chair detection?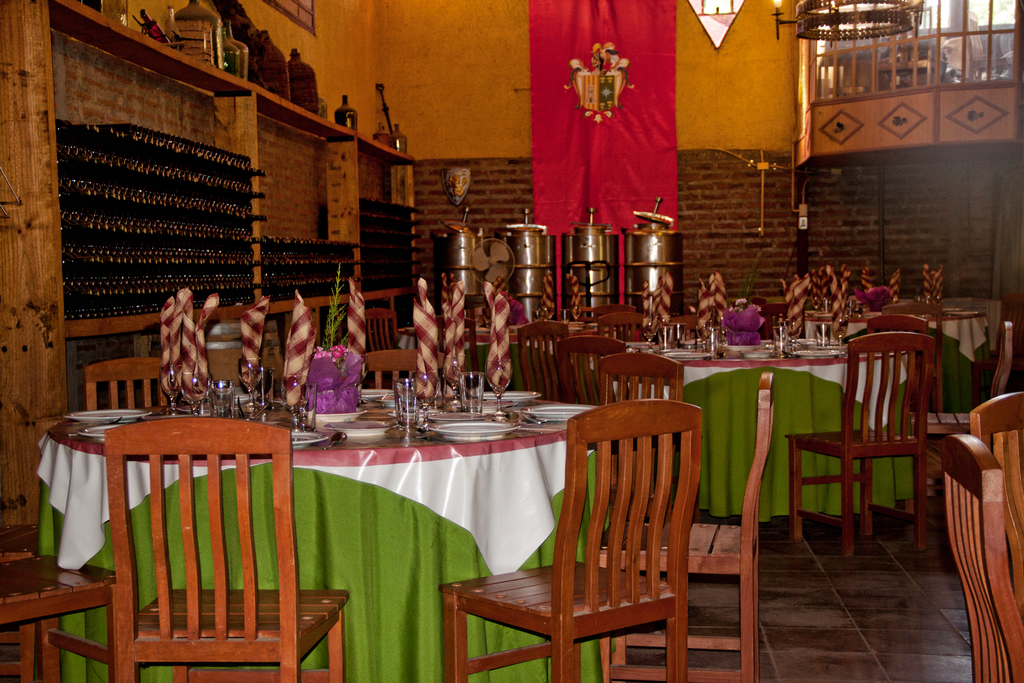
detection(968, 288, 1023, 400)
